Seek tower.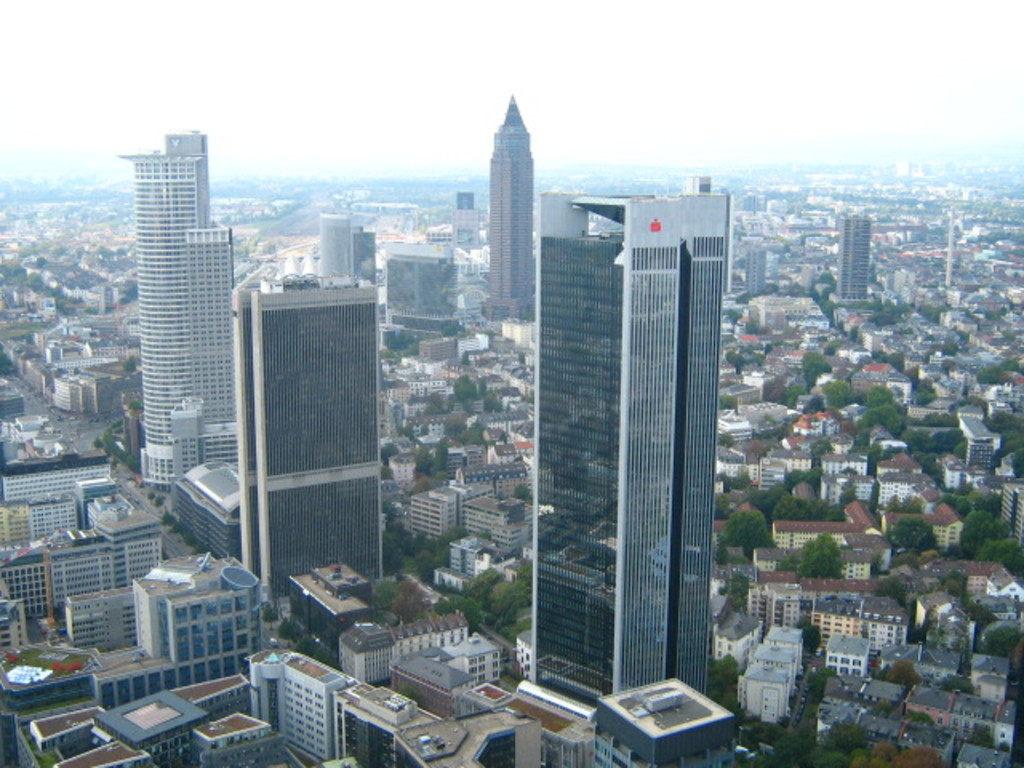
pyautogui.locateOnScreen(139, 125, 235, 499).
